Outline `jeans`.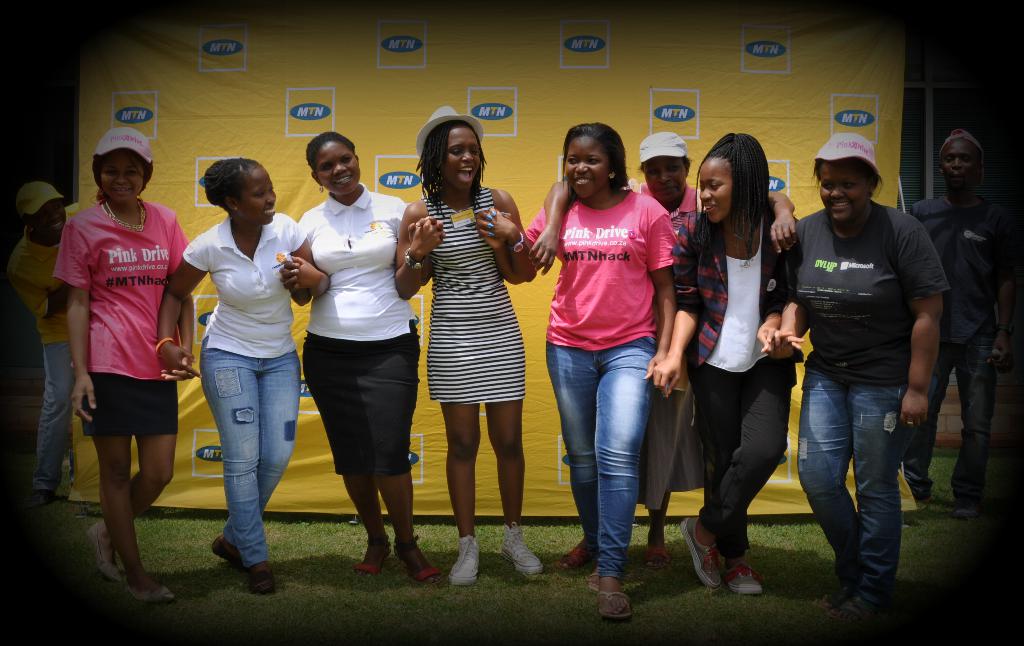
Outline: rect(543, 339, 659, 574).
